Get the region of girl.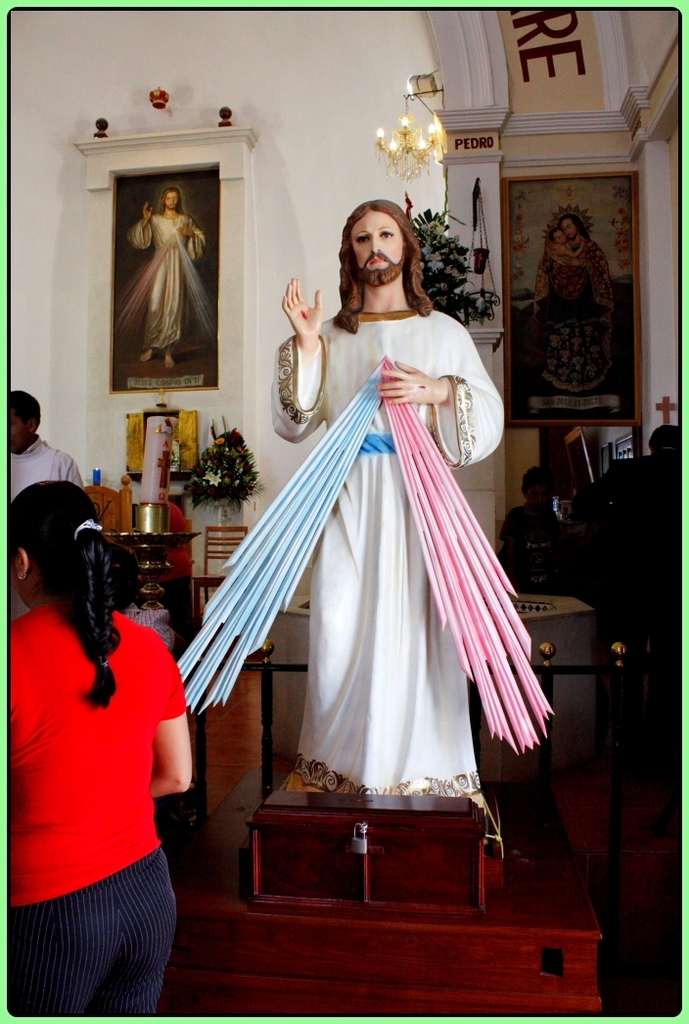
bbox=[0, 479, 196, 1015].
